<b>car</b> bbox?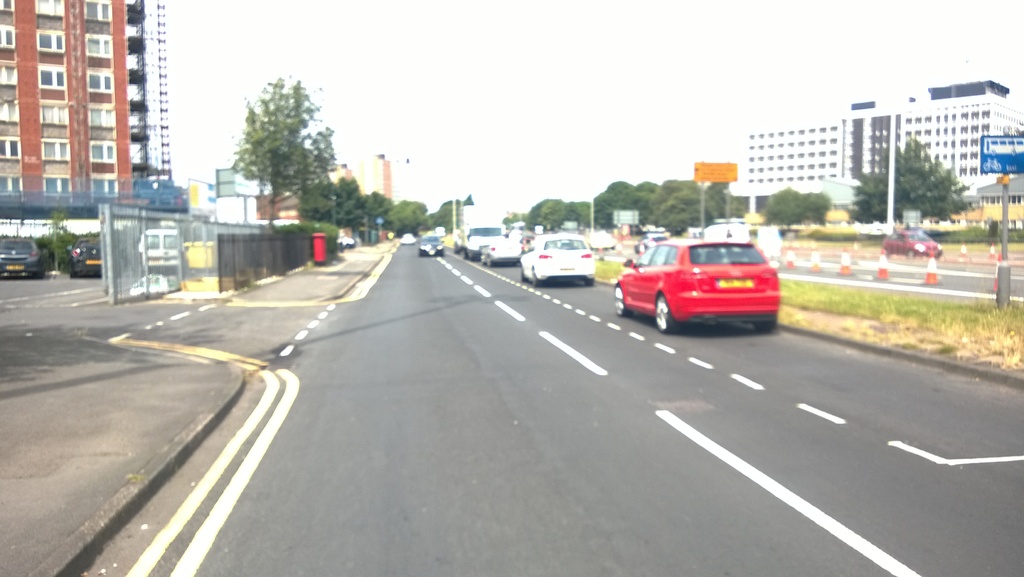
(333,234,356,251)
